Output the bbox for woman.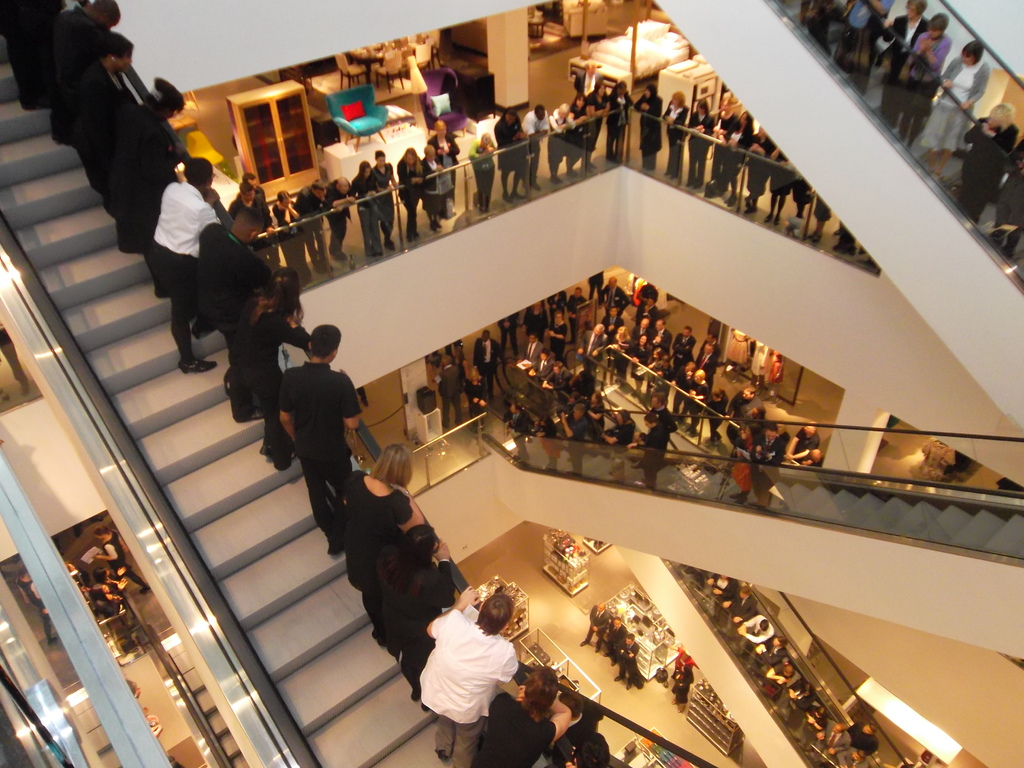
(left=609, top=328, right=630, bottom=382).
